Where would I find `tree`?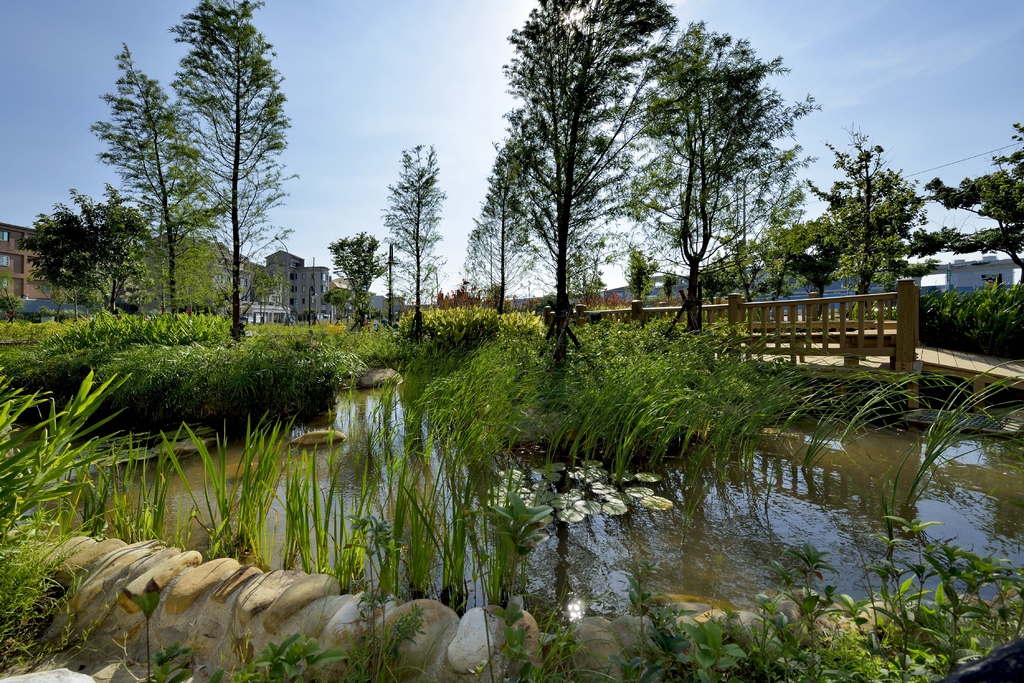
At detection(910, 120, 1023, 285).
